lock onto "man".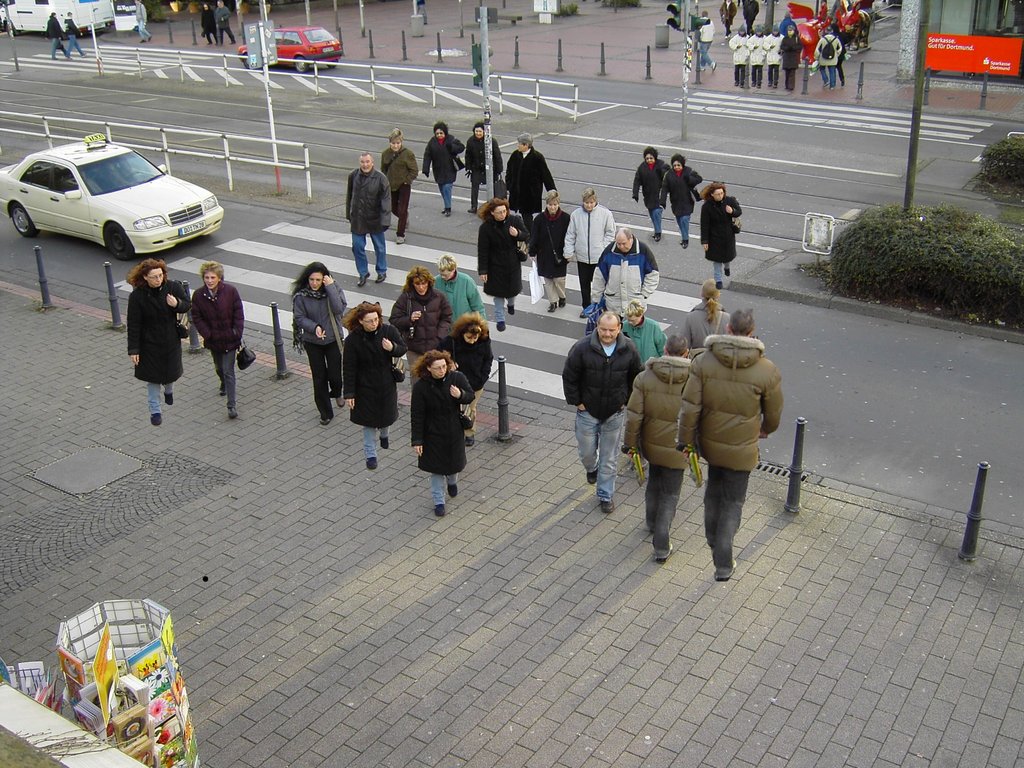
Locked: select_region(343, 152, 392, 290).
